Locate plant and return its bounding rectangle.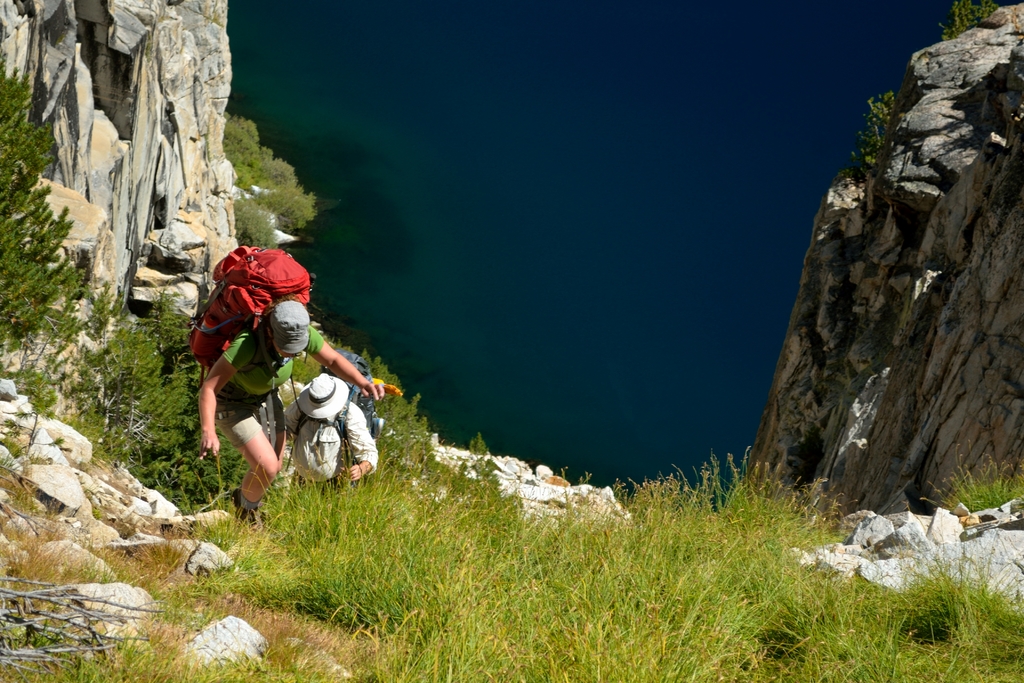
(left=0, top=357, right=63, bottom=426).
